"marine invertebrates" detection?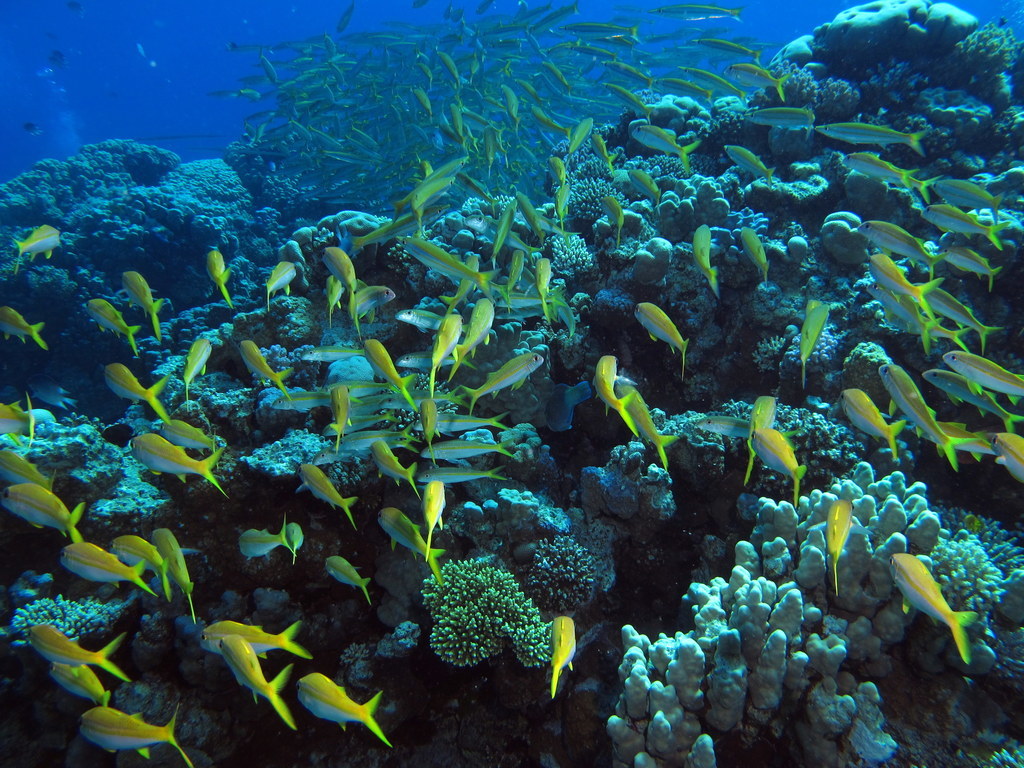
<bbox>0, 6, 1023, 767</bbox>
